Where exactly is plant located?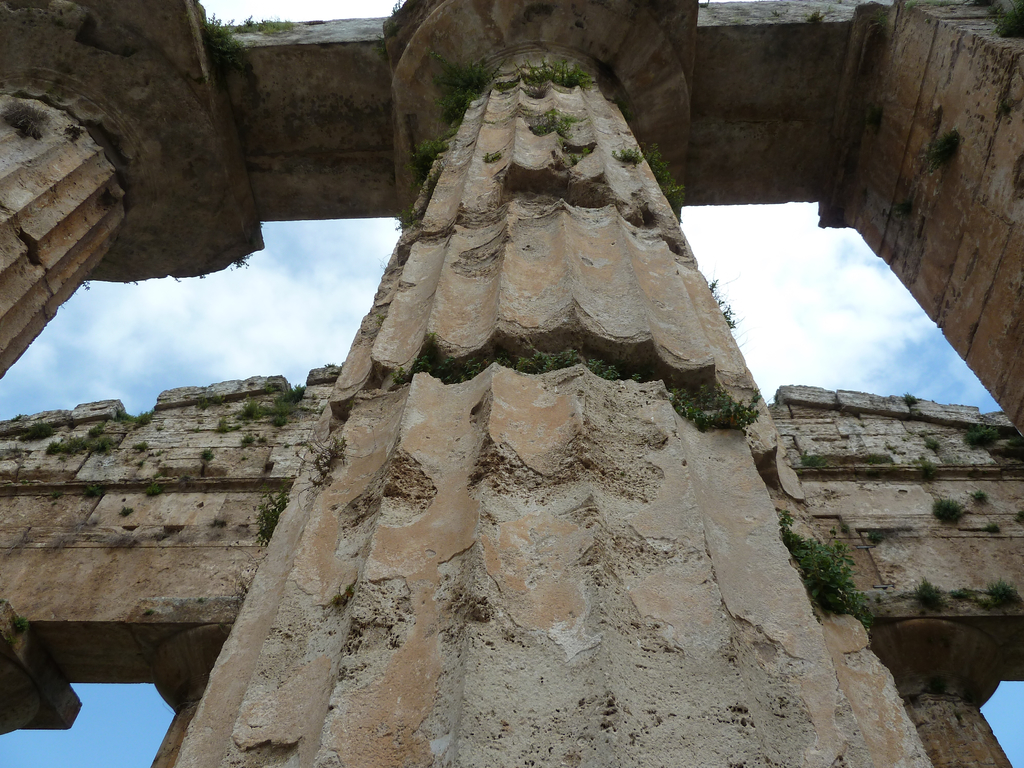
Its bounding box is region(902, 396, 914, 404).
